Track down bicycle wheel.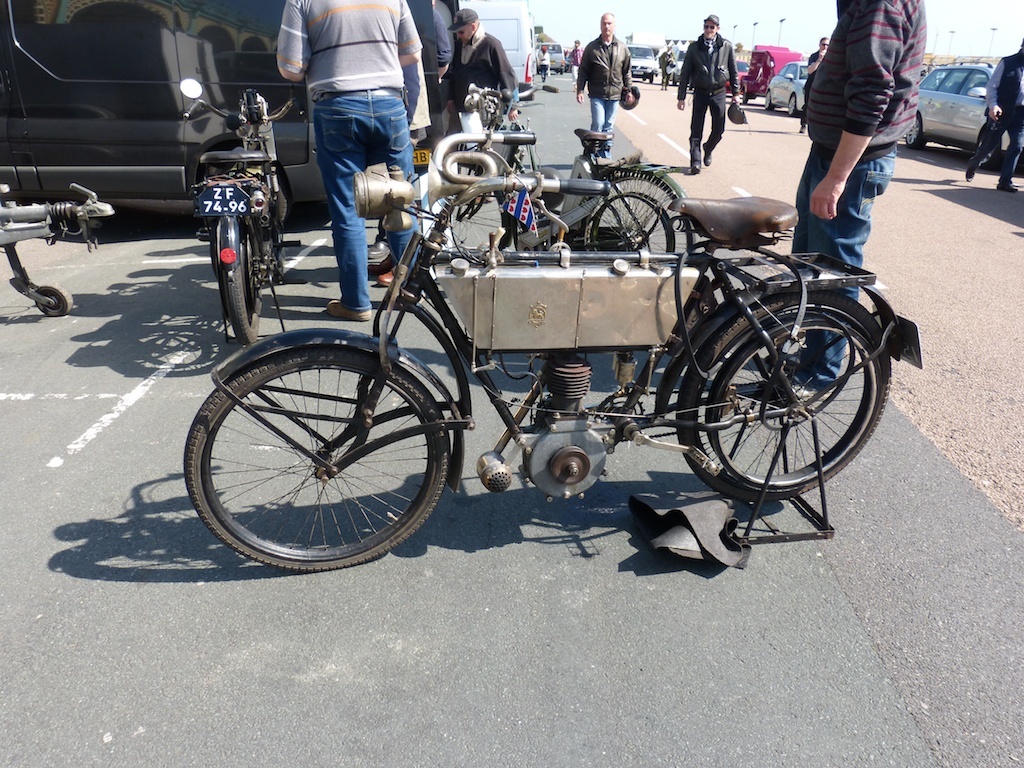
Tracked to 181/349/451/575.
